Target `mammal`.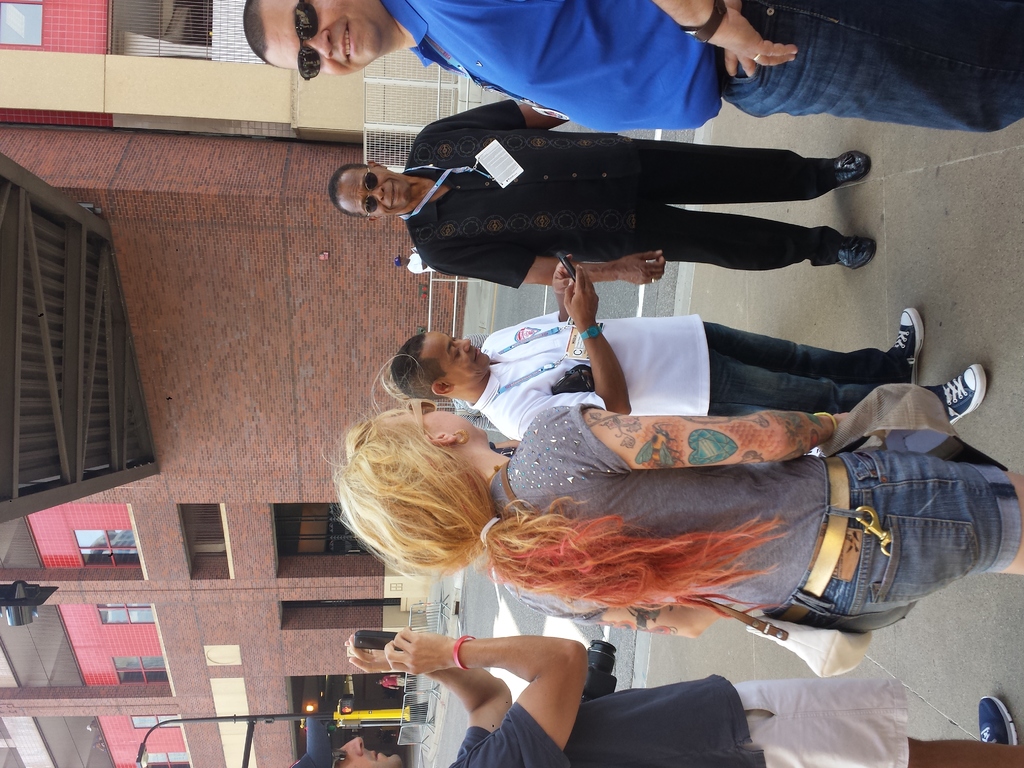
Target region: (x1=378, y1=675, x2=419, y2=693).
